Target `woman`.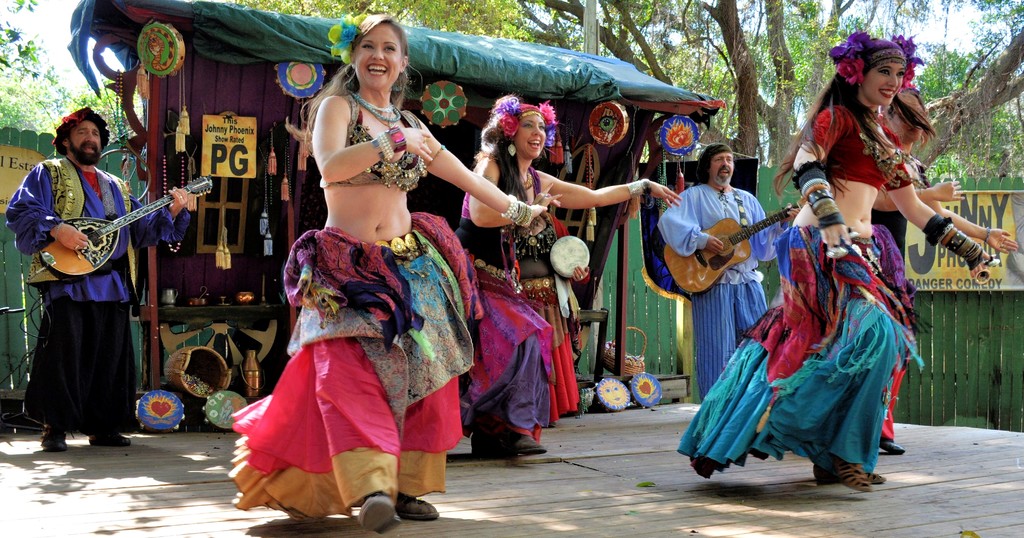
Target region: rect(872, 89, 1022, 457).
